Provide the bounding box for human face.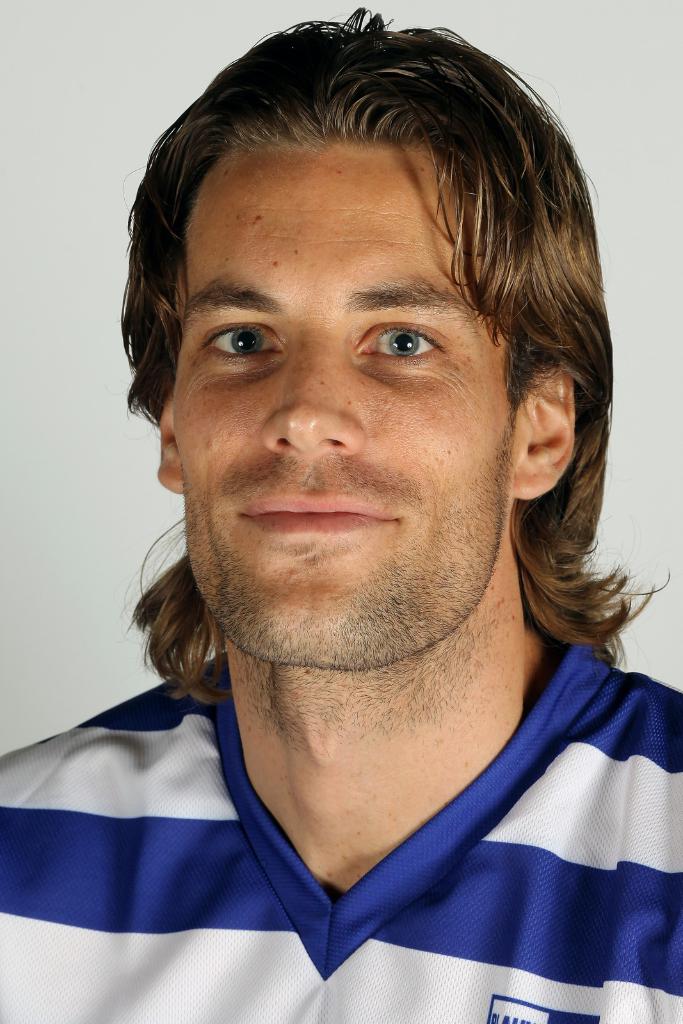
BBox(171, 190, 512, 668).
